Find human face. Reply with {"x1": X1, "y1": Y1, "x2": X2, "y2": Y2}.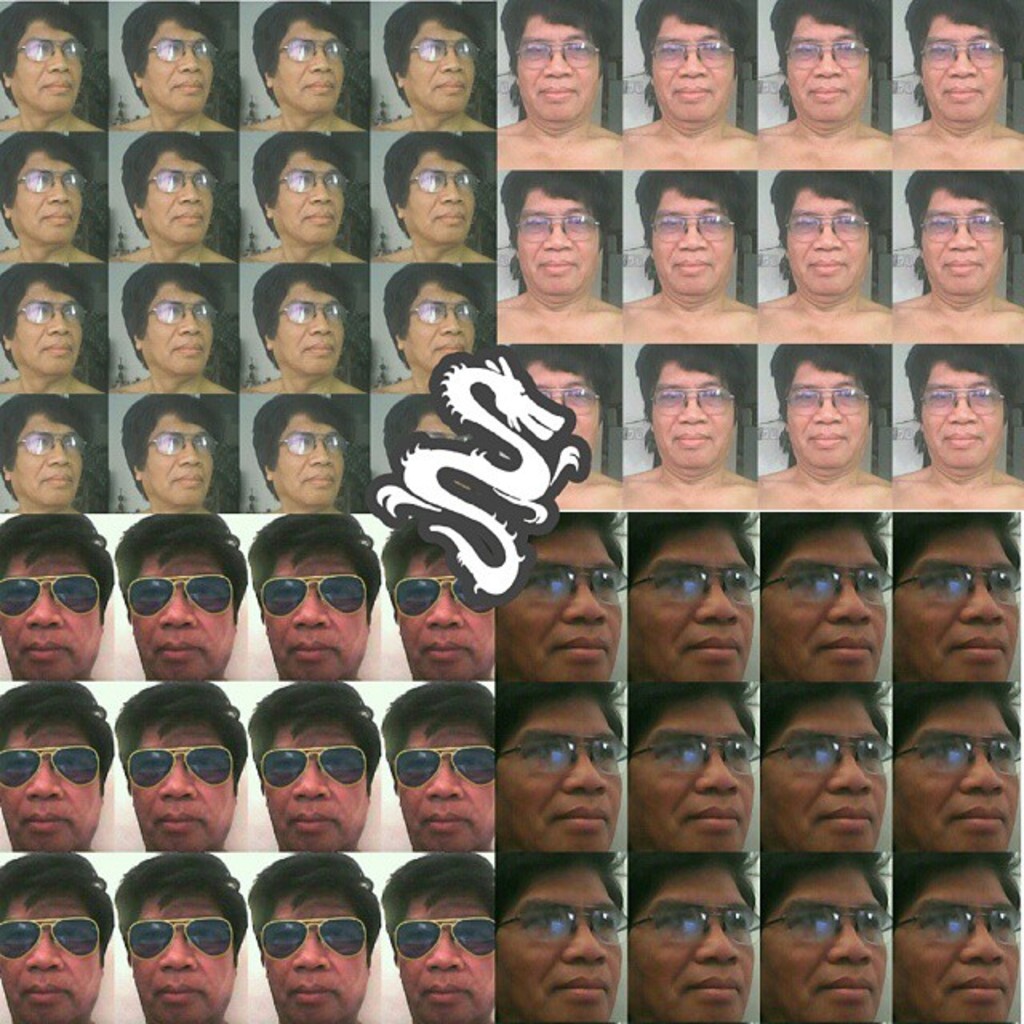
{"x1": 259, "y1": 725, "x2": 370, "y2": 853}.
